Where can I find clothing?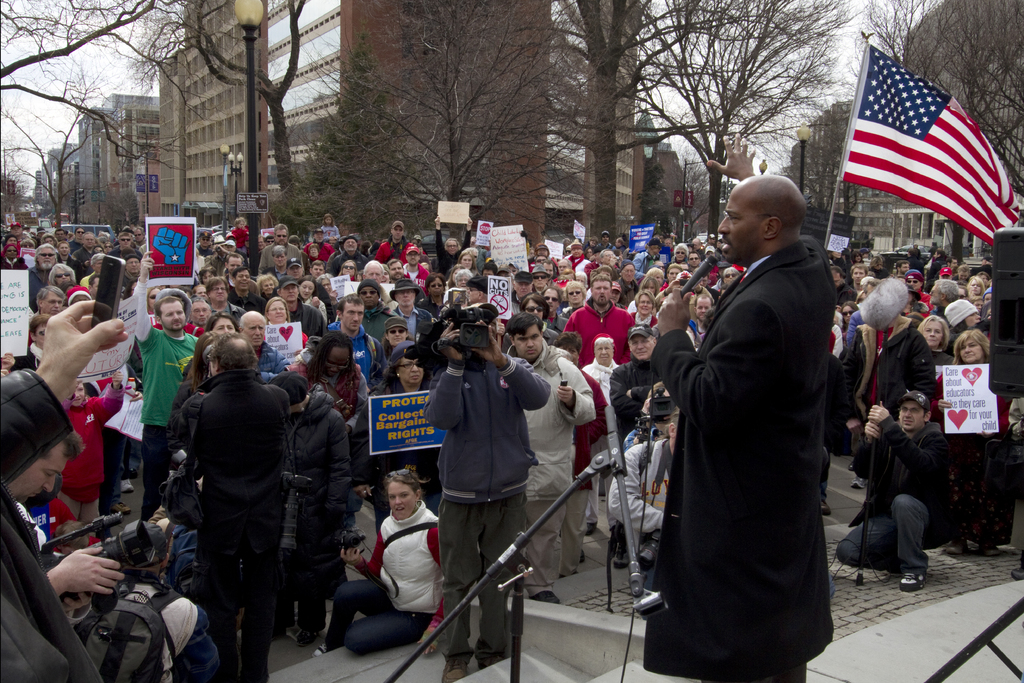
You can find it at 0:374:156:682.
